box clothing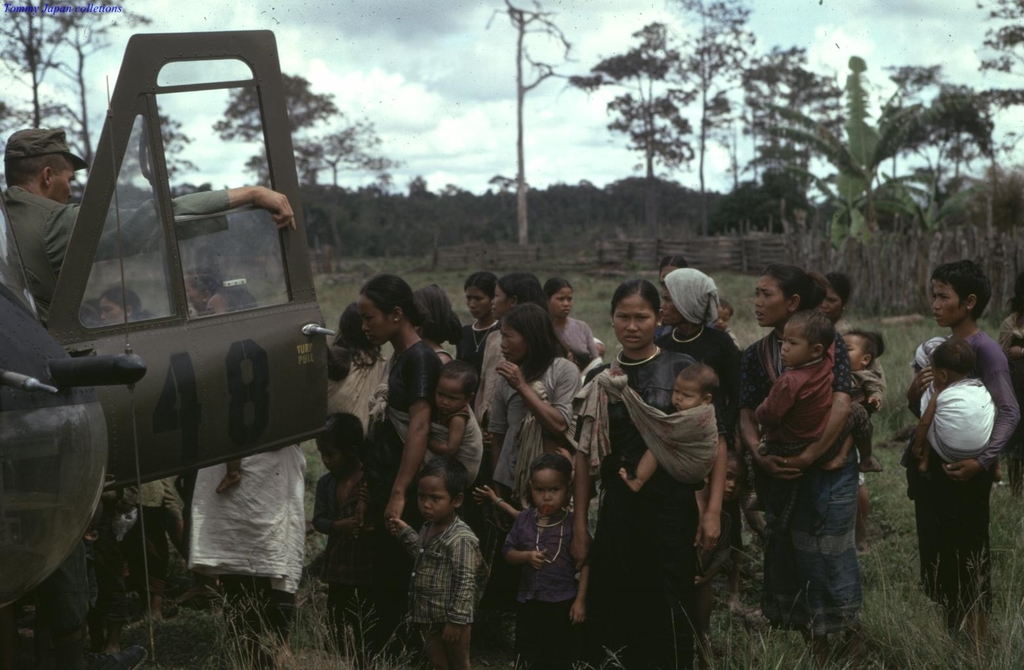
l=317, t=460, r=385, b=623
